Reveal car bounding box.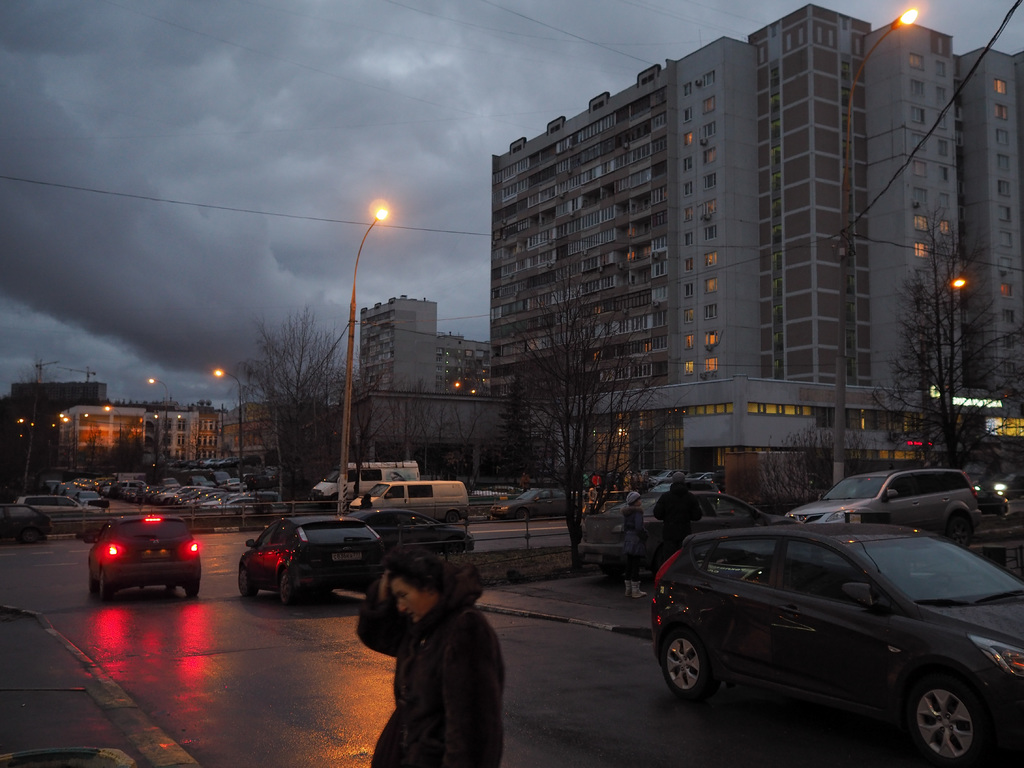
Revealed: box(786, 466, 980, 544).
